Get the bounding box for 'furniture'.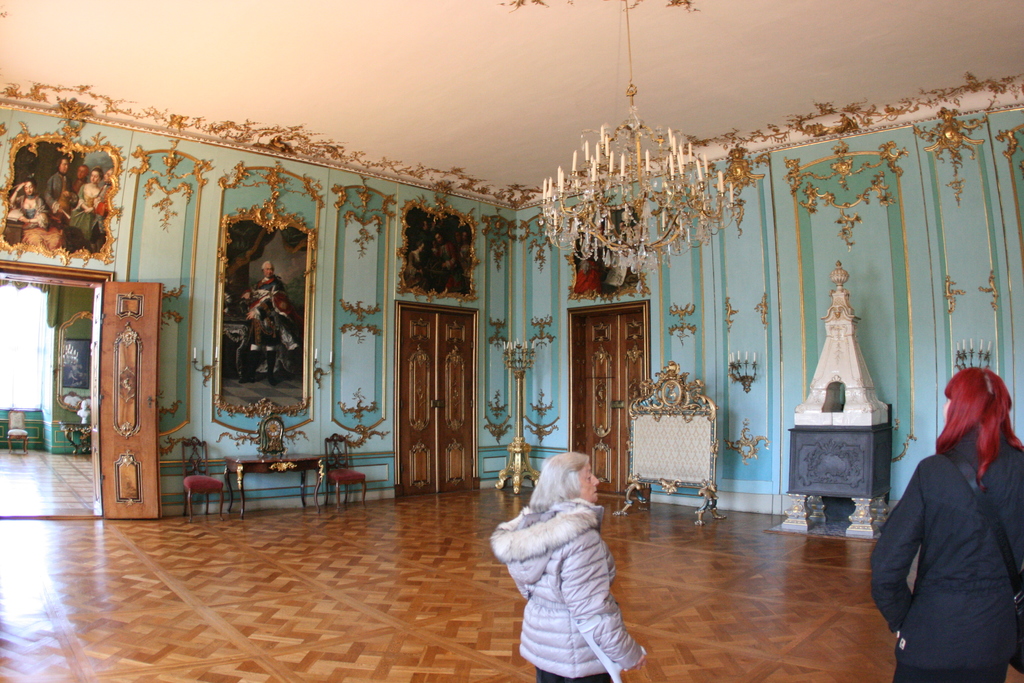
x1=4, y1=409, x2=28, y2=453.
